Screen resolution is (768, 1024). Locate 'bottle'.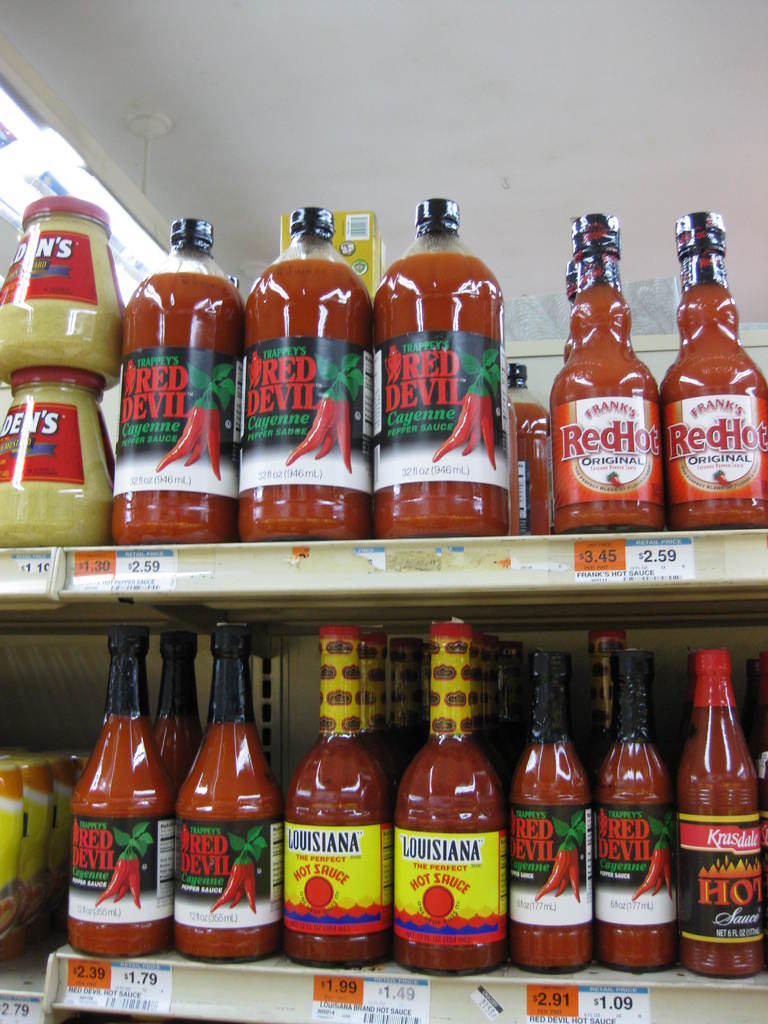
{"x1": 506, "y1": 360, "x2": 546, "y2": 531}.
